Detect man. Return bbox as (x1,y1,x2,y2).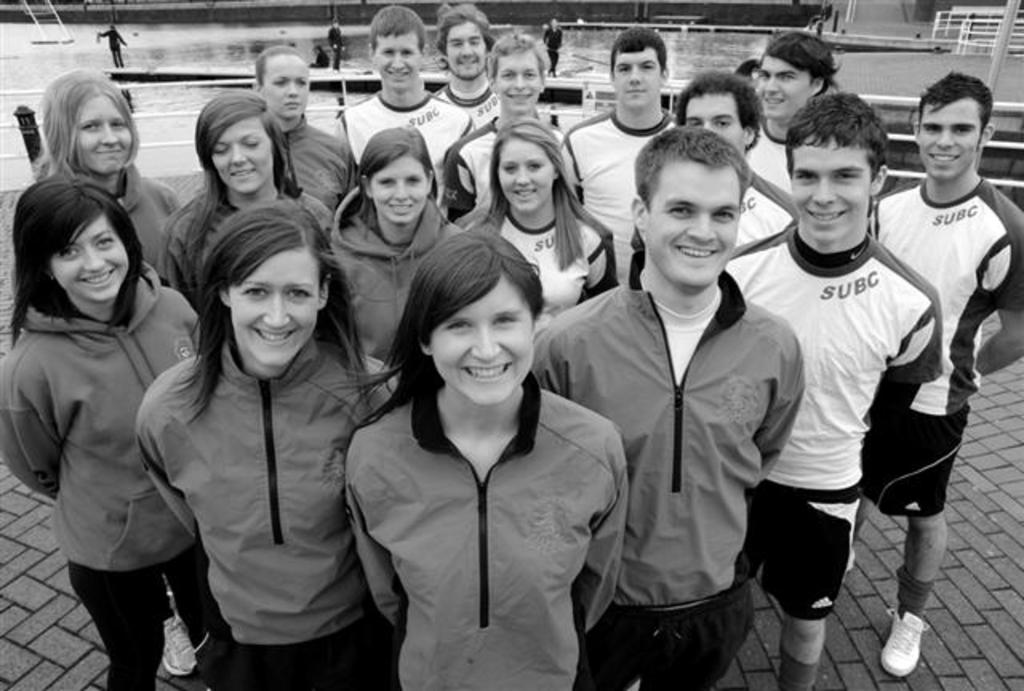
(430,0,507,136).
